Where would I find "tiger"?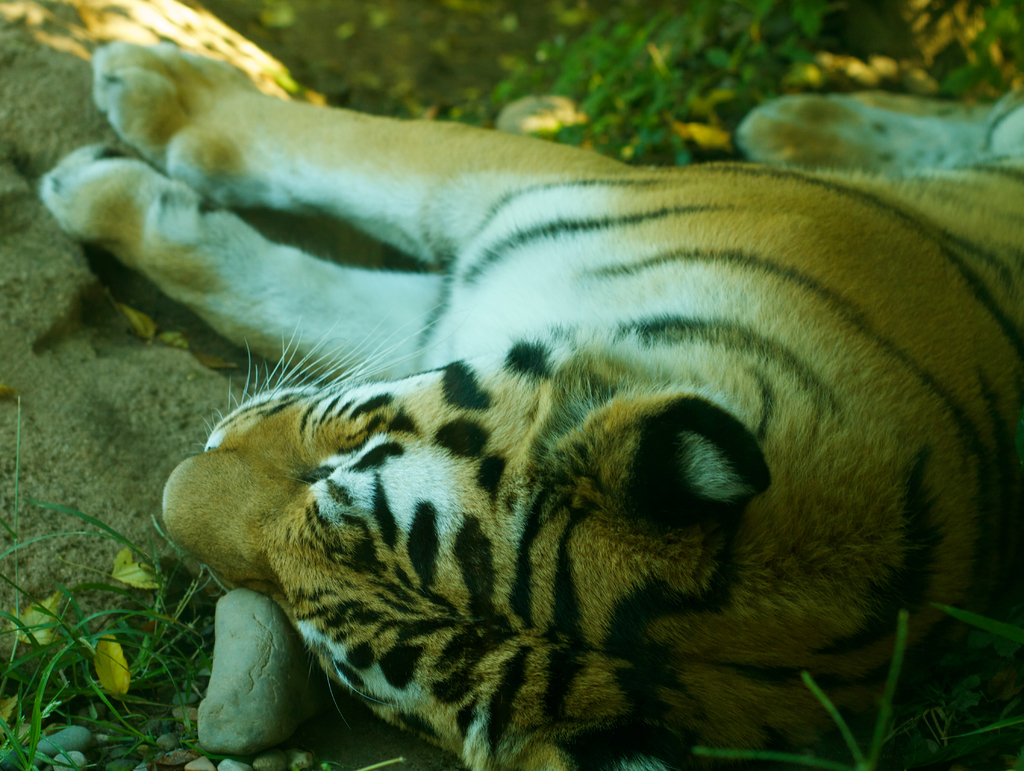
At <box>42,42,1023,770</box>.
